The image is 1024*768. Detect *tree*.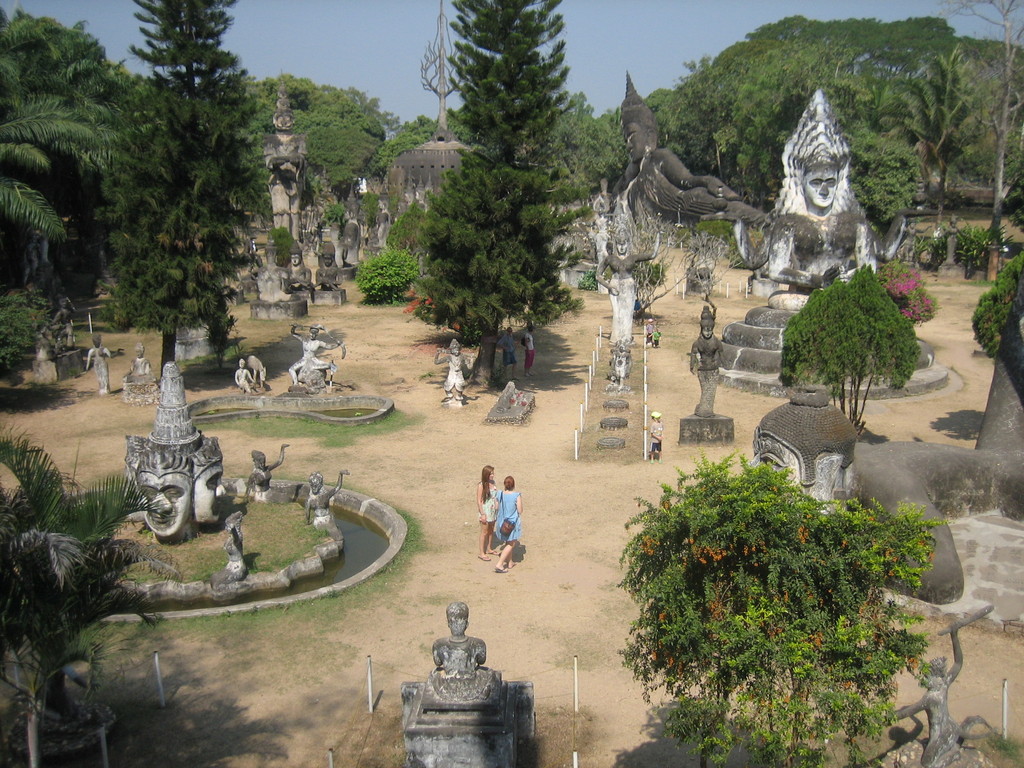
Detection: (x1=633, y1=208, x2=717, y2=318).
